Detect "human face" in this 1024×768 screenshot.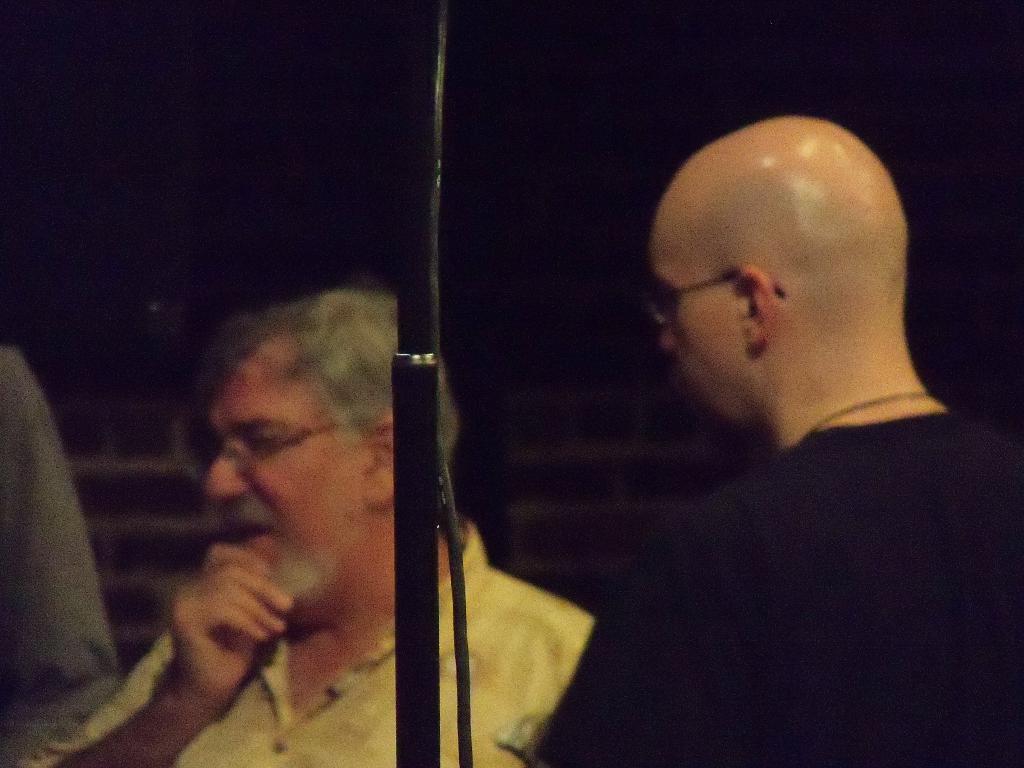
Detection: 652, 239, 739, 426.
